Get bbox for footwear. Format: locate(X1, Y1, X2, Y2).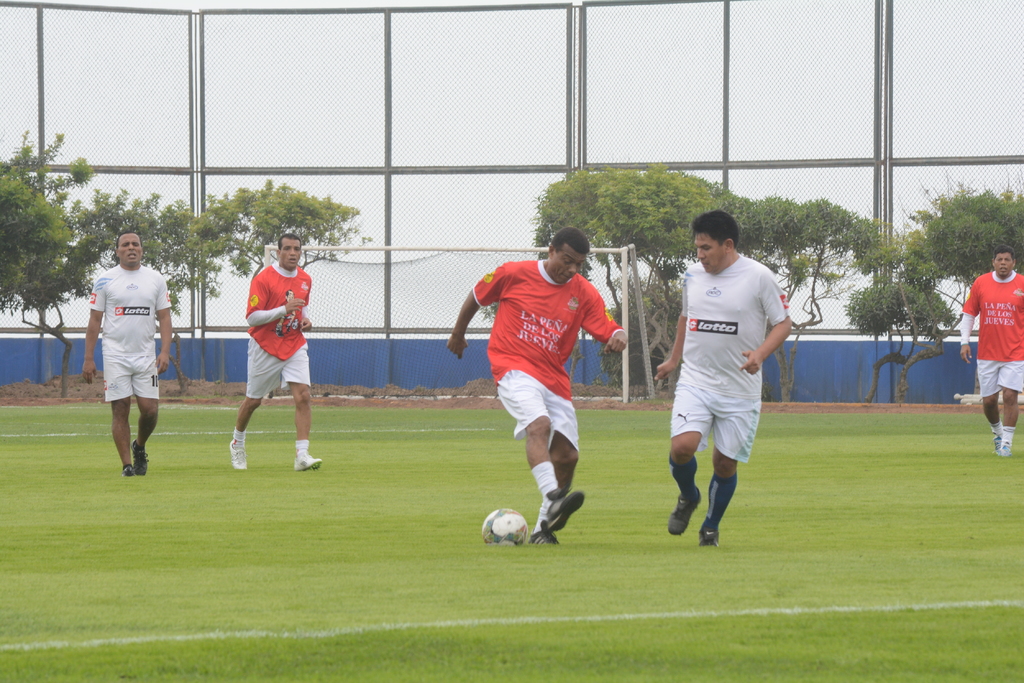
locate(296, 450, 323, 471).
